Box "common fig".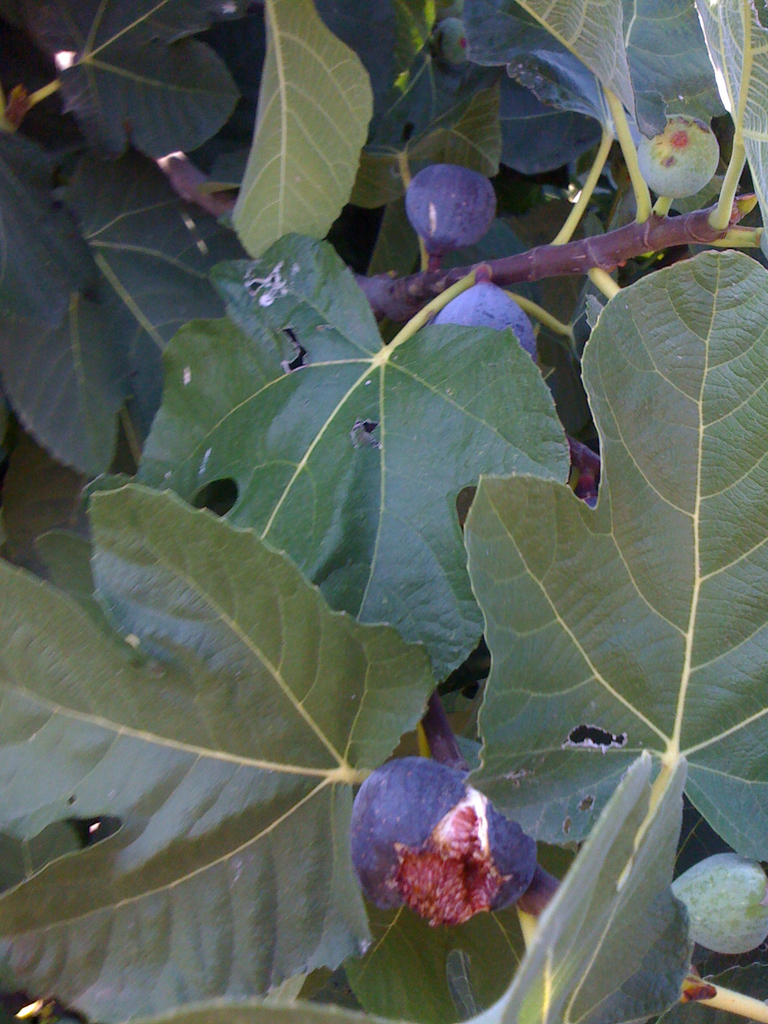
l=667, t=854, r=767, b=956.
